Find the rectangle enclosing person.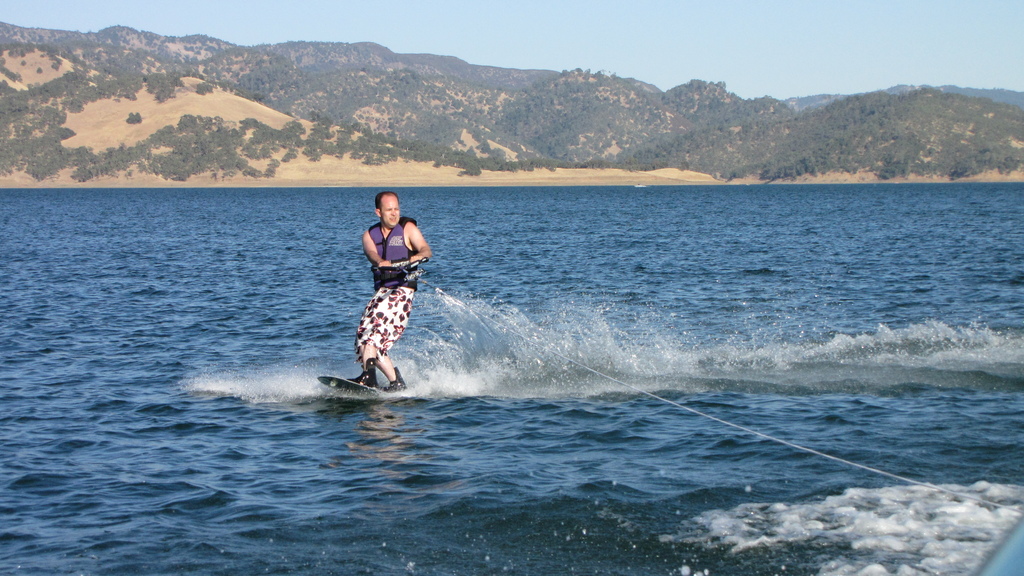
[352, 181, 420, 372].
